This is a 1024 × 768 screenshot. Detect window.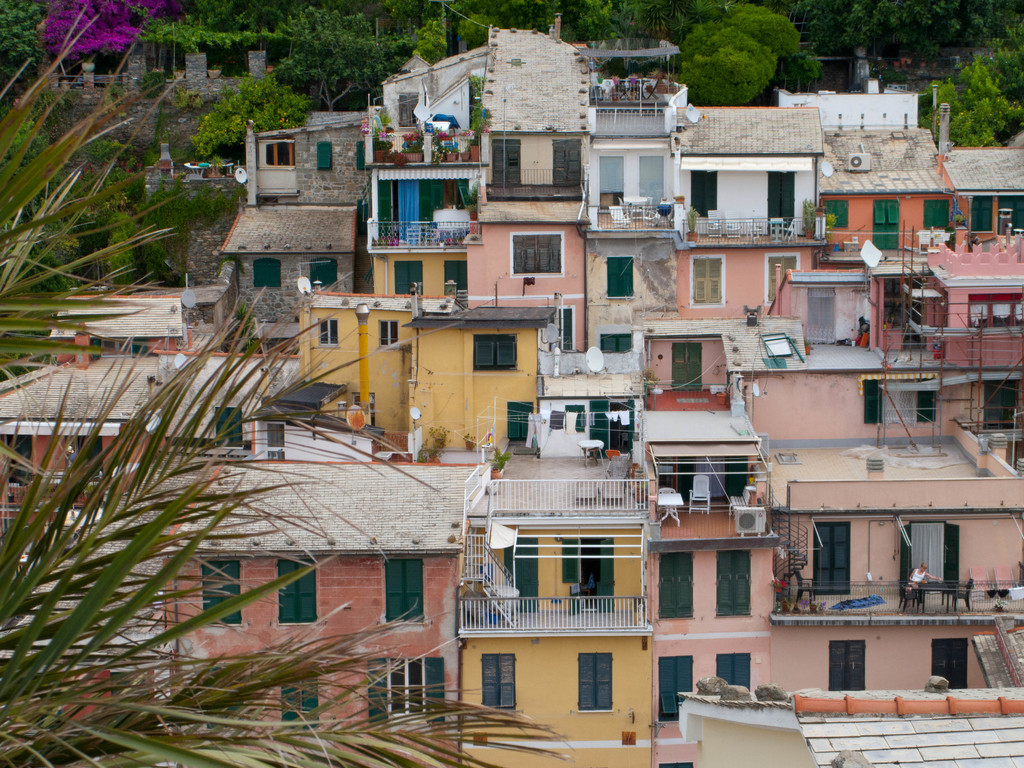
[276,557,318,627].
